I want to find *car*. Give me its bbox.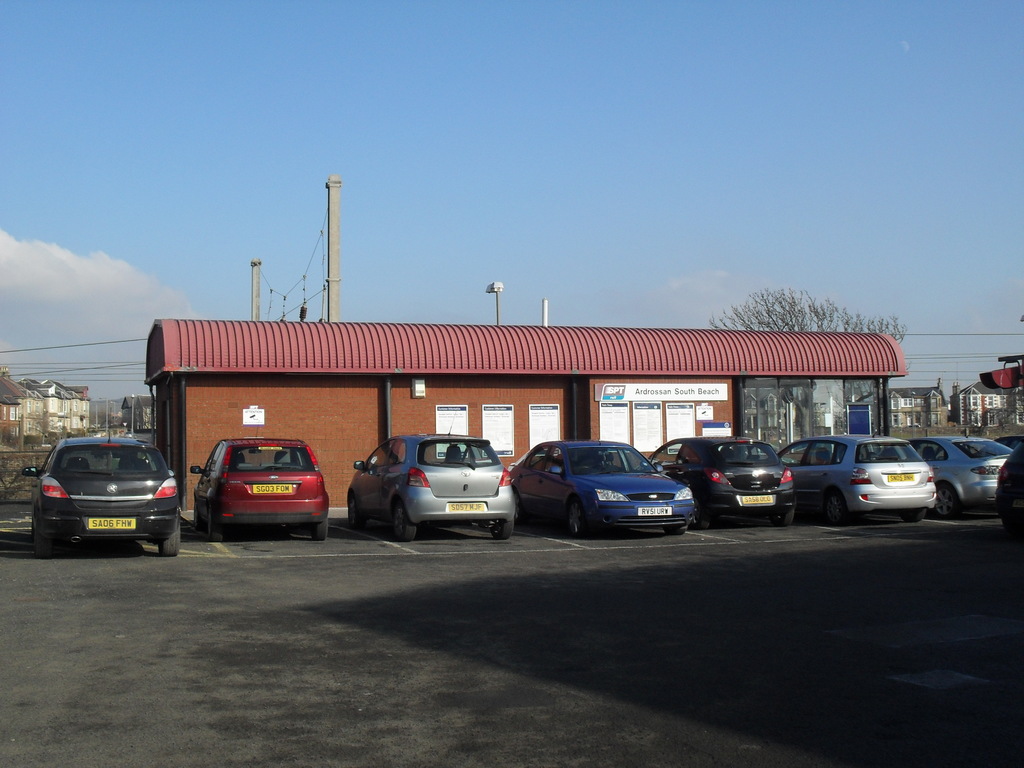
crop(505, 438, 695, 538).
